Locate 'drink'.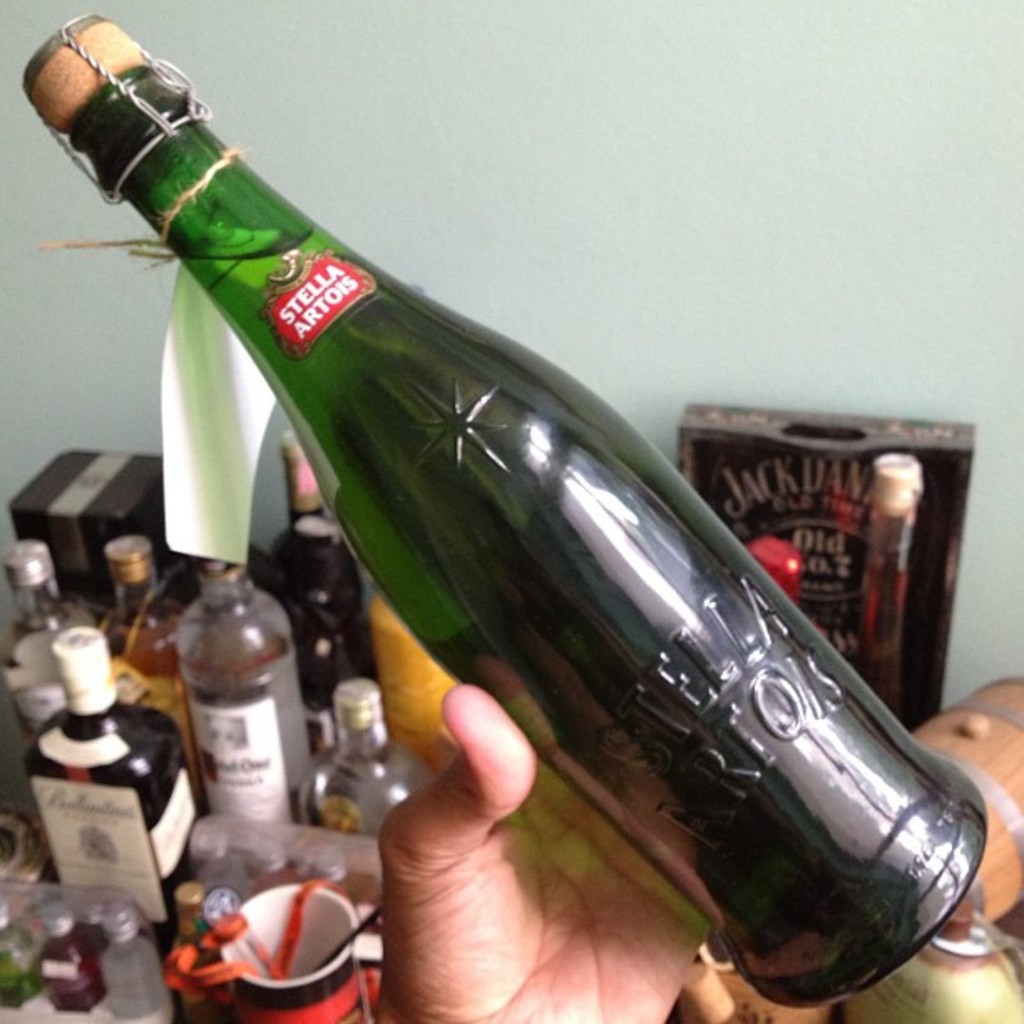
Bounding box: x1=301, y1=679, x2=435, y2=840.
